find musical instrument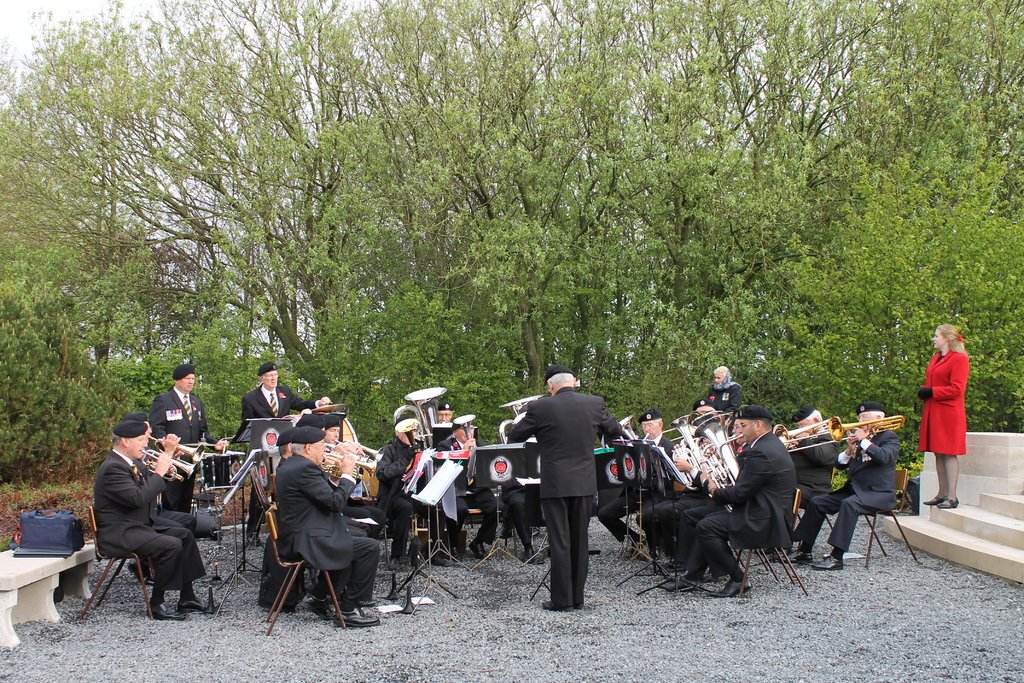
detection(192, 447, 238, 488)
